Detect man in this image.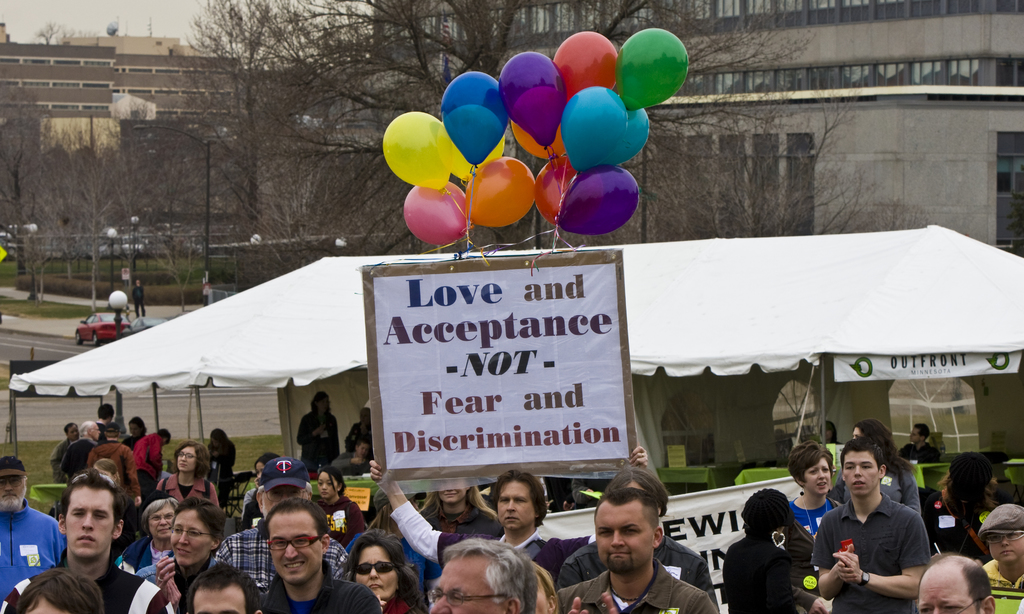
Detection: [136, 280, 149, 317].
